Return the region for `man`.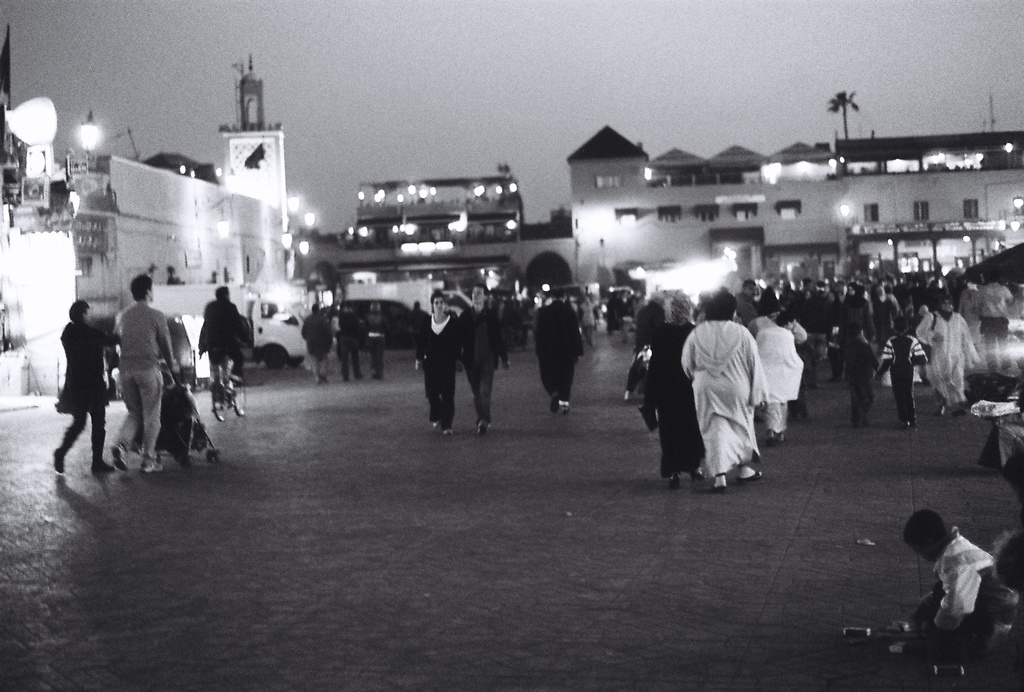
pyautogui.locateOnScreen(339, 304, 359, 384).
